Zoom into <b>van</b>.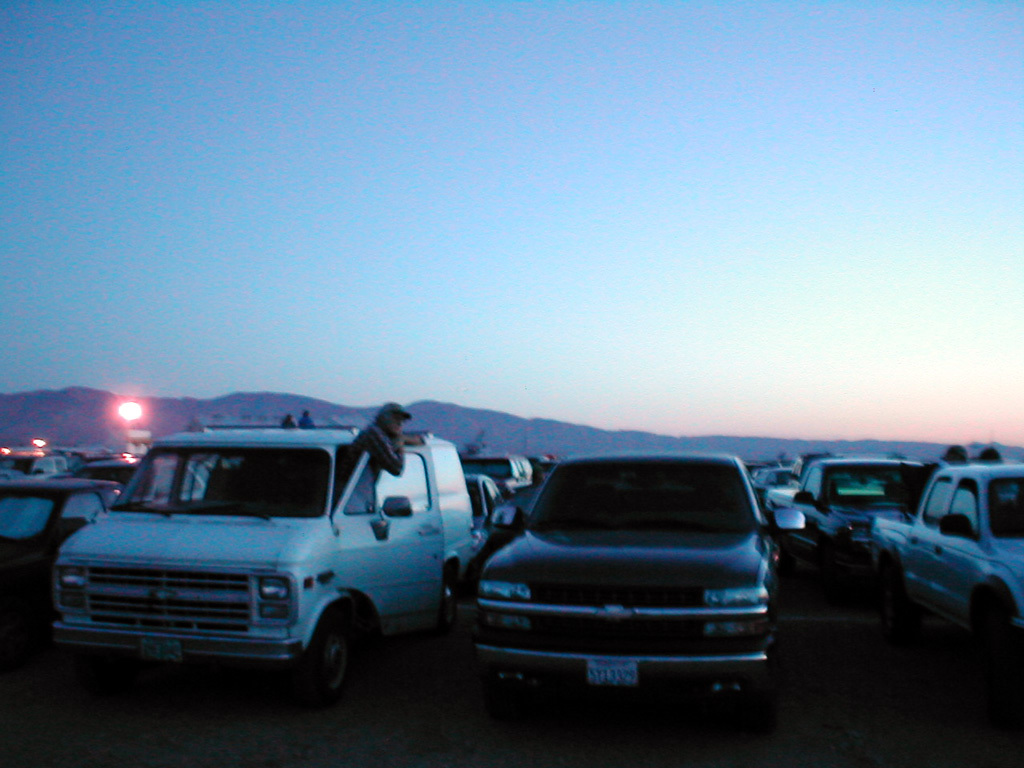
Zoom target: (x1=868, y1=463, x2=1023, y2=638).
